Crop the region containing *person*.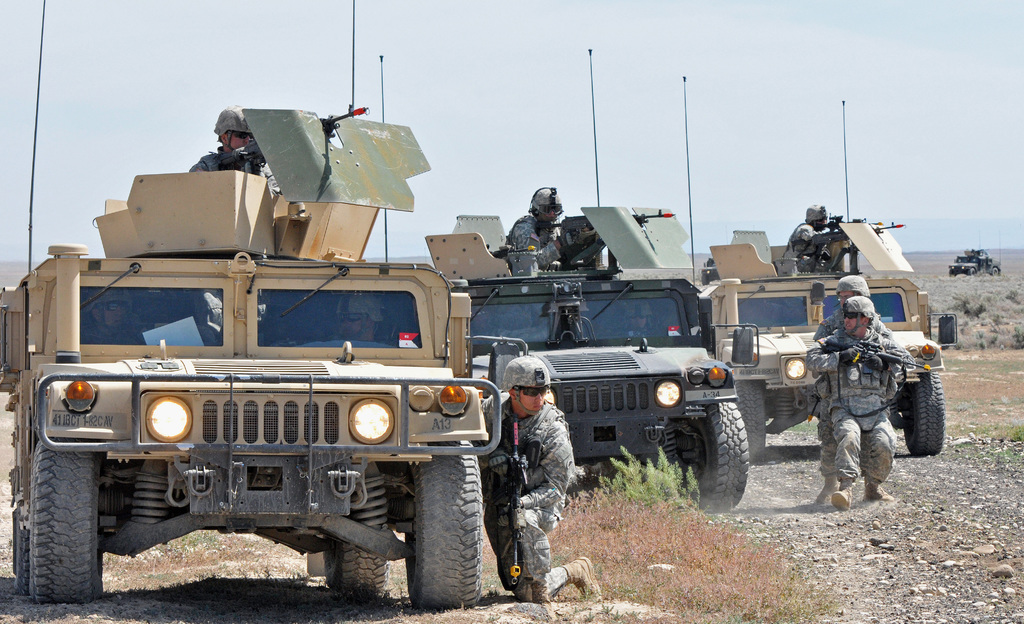
Crop region: left=502, top=188, right=564, bottom=280.
